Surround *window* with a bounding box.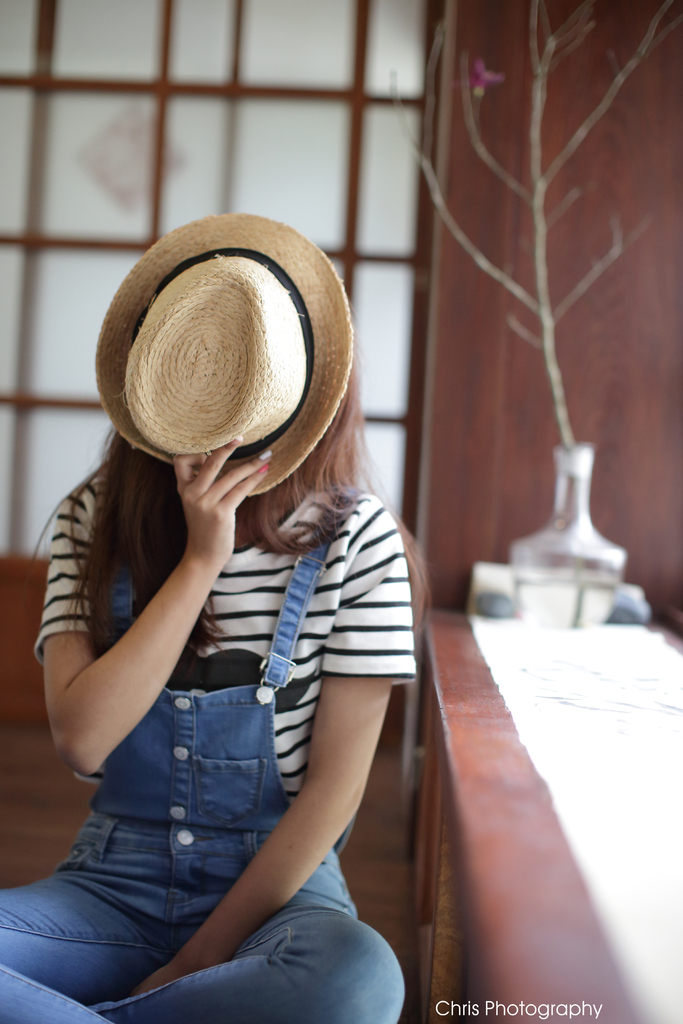
<box>0,0,441,567</box>.
